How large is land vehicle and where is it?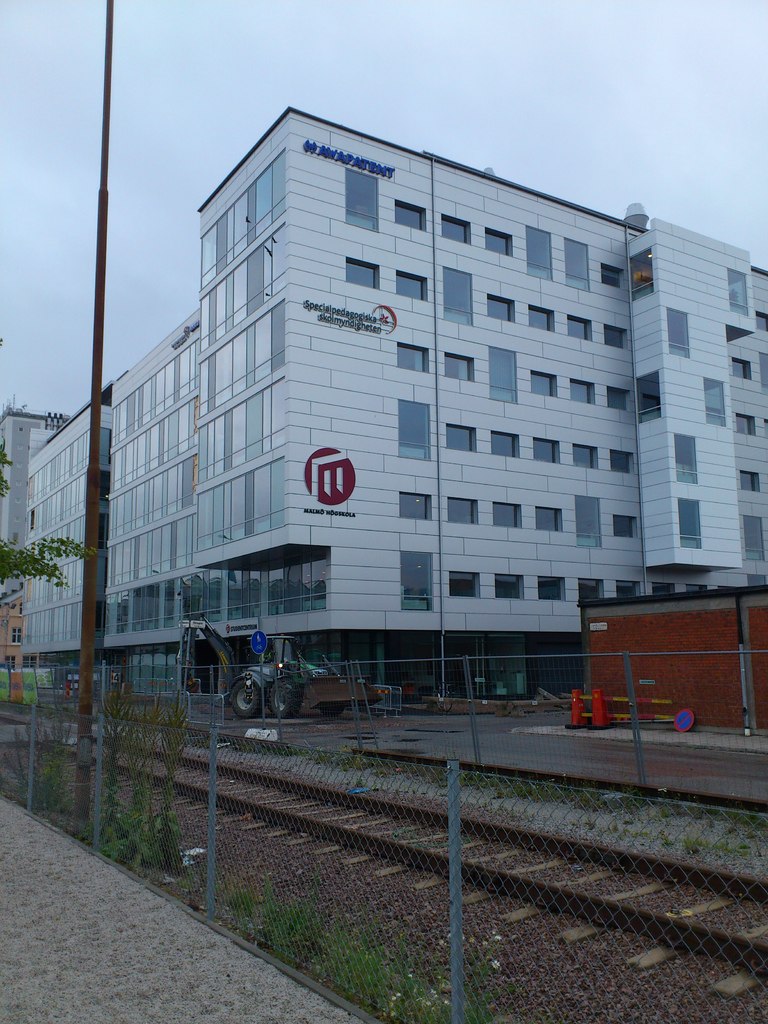
Bounding box: left=176, top=612, right=381, bottom=719.
